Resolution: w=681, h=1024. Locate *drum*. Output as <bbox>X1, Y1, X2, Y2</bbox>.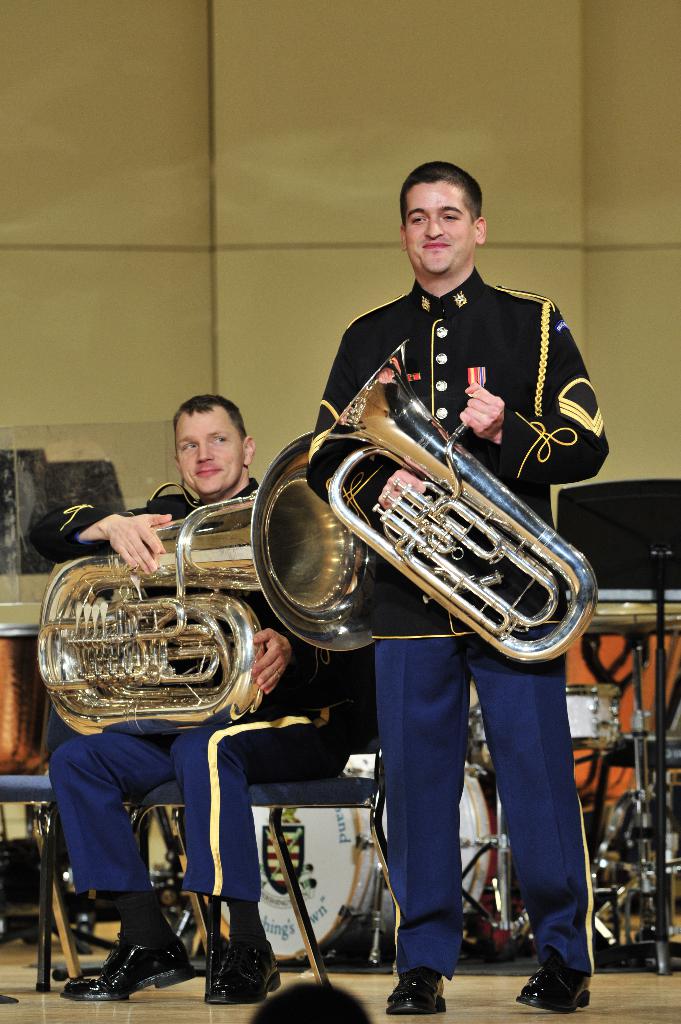
<bbox>255, 756, 509, 970</bbox>.
